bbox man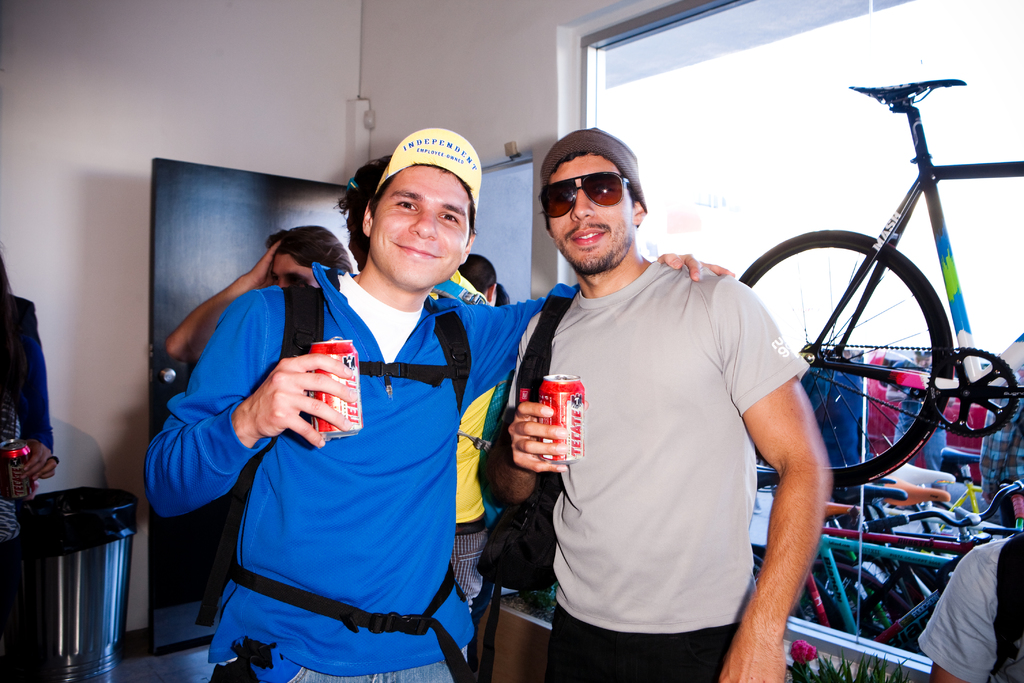
box(335, 147, 502, 664)
